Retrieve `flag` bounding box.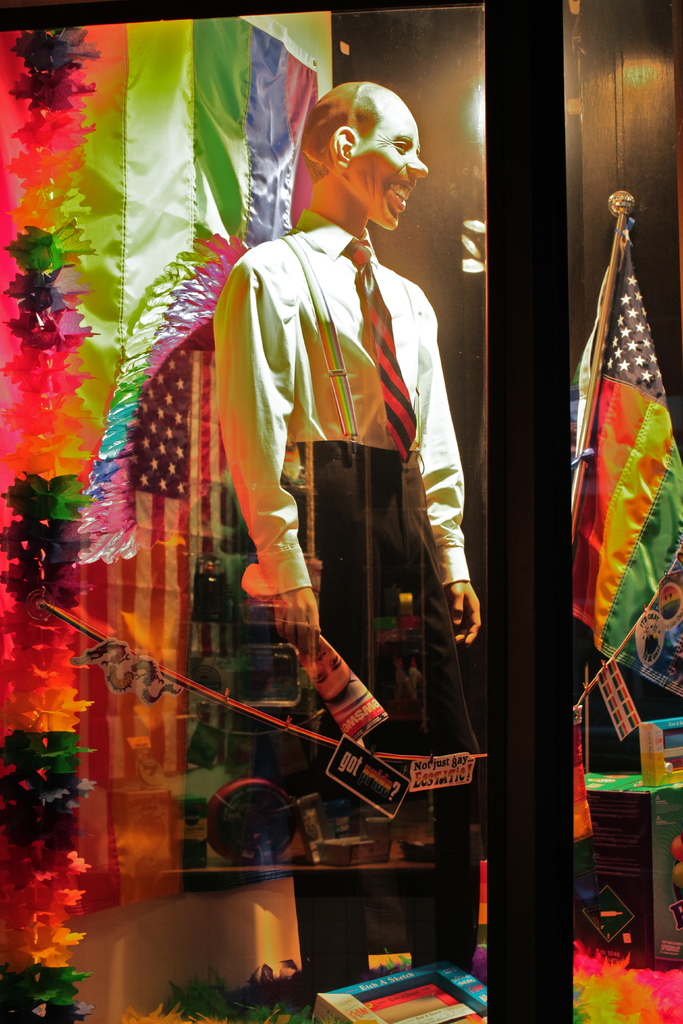
Bounding box: detection(0, 15, 343, 1000).
